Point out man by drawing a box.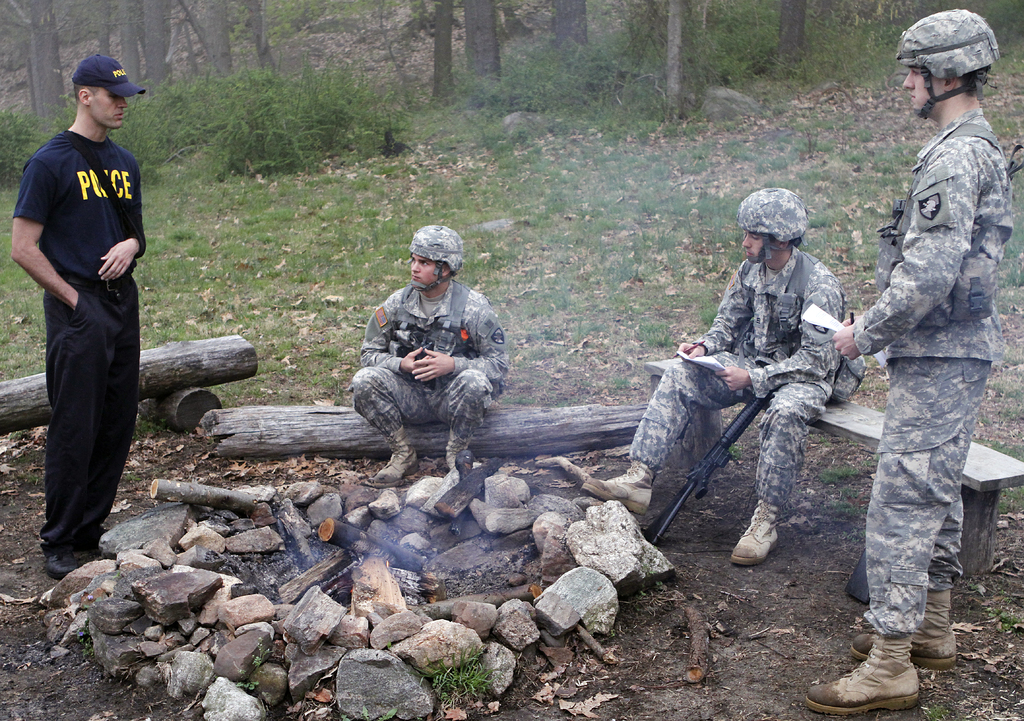
bbox=(577, 187, 846, 565).
